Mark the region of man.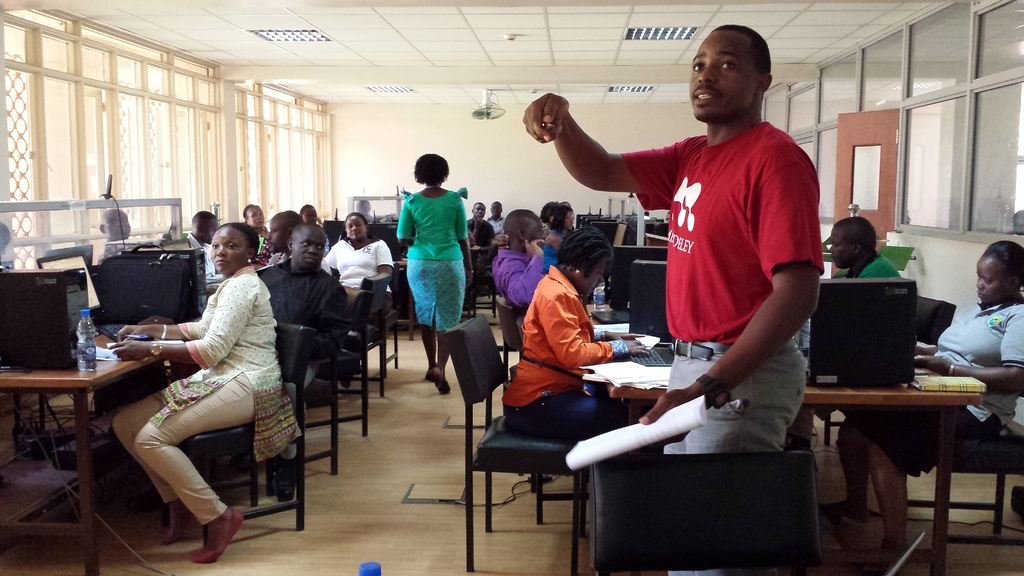
Region: {"left": 94, "top": 212, "right": 136, "bottom": 244}.
